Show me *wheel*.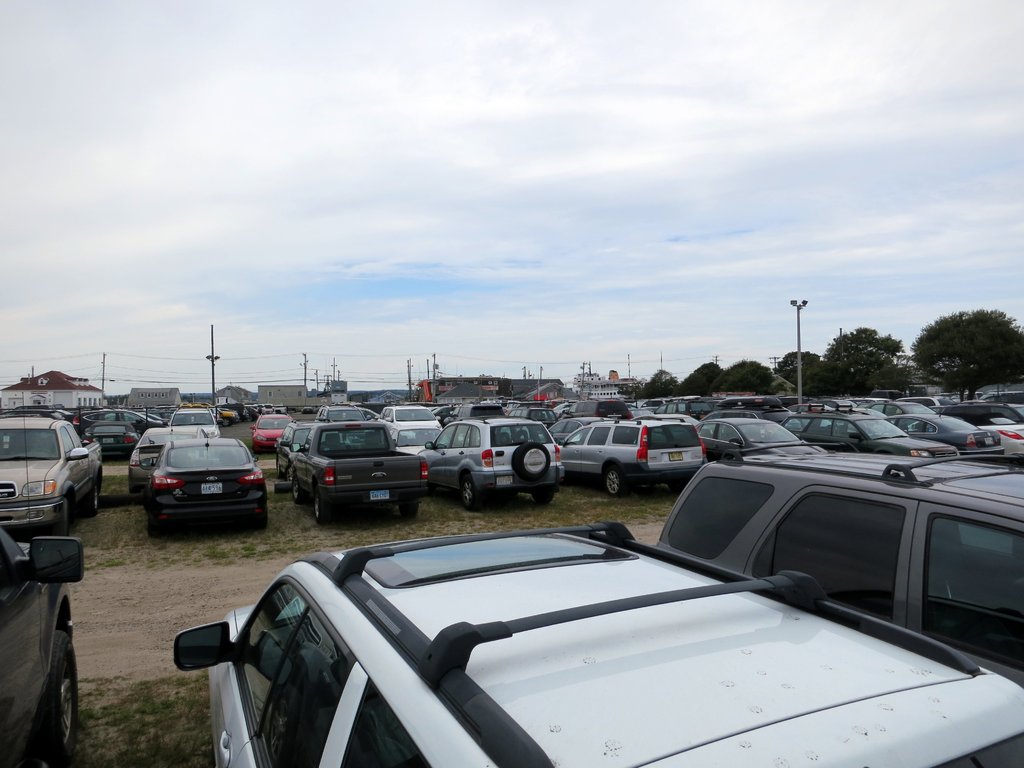
*wheel* is here: Rect(129, 486, 140, 494).
